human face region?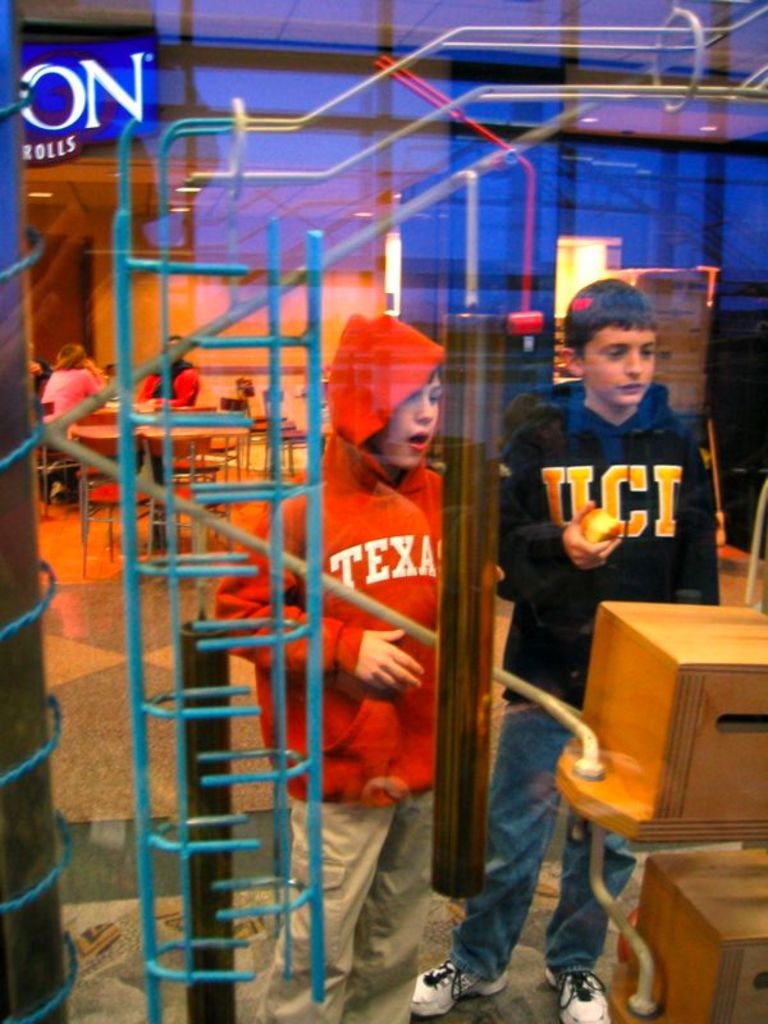
Rect(573, 303, 652, 417)
